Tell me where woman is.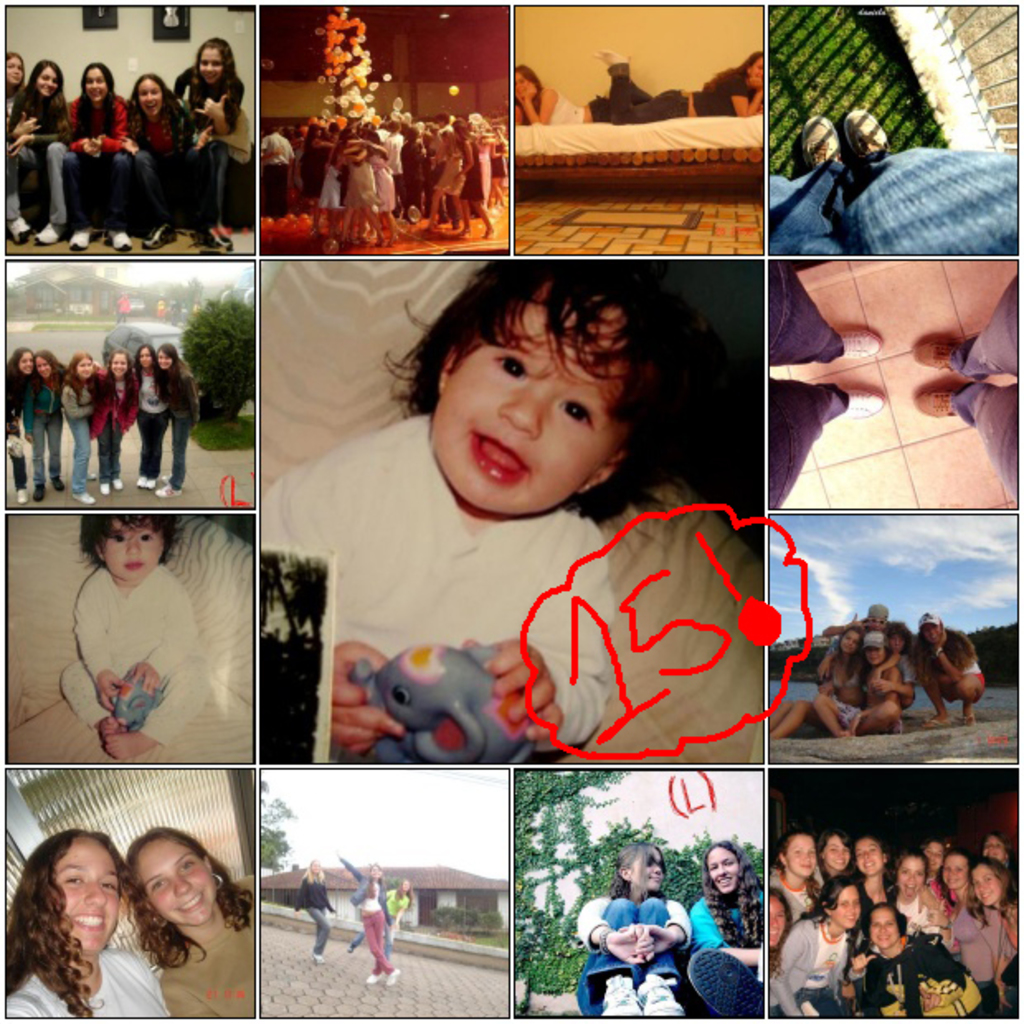
woman is at detection(598, 41, 770, 106).
